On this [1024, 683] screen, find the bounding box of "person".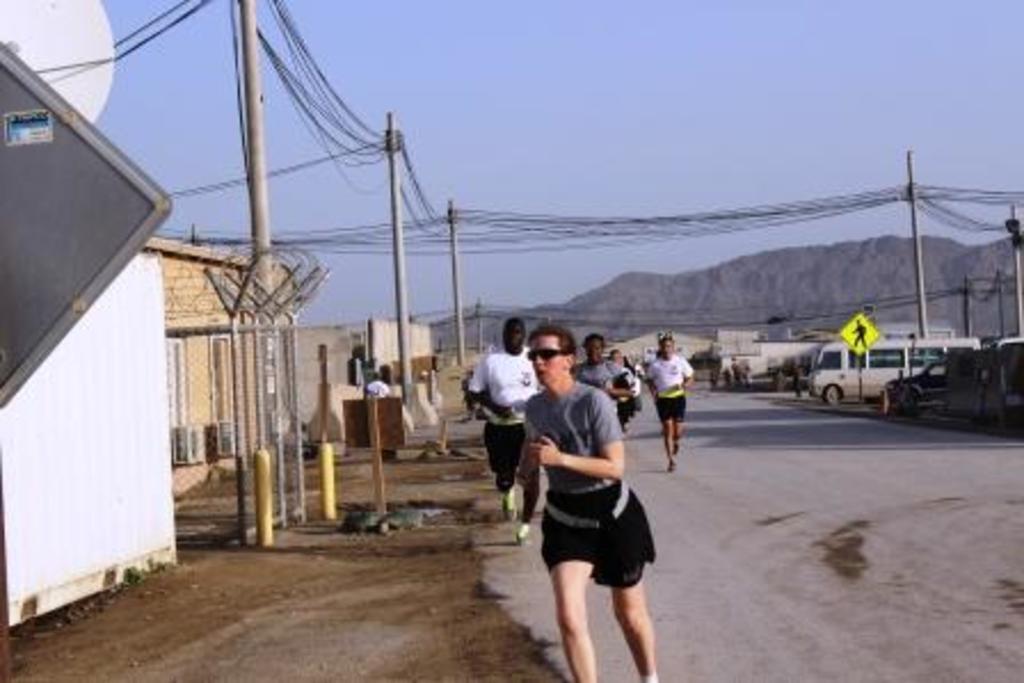
Bounding box: rect(514, 324, 661, 658).
